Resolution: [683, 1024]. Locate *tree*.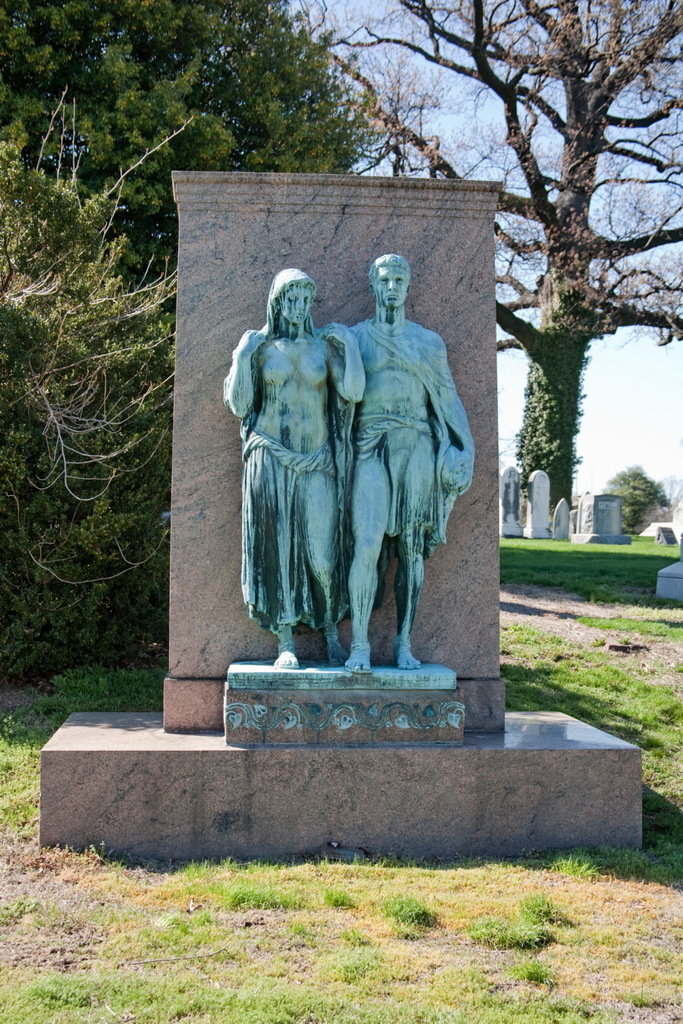
bbox(0, 0, 405, 680).
